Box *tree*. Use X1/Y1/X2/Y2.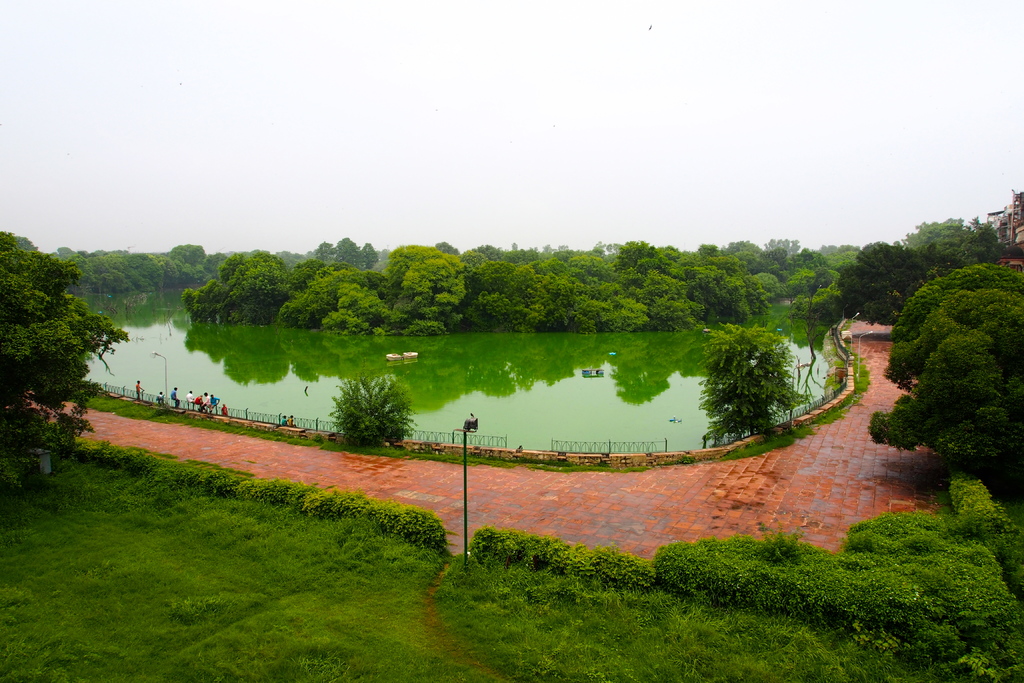
456/242/499/266.
